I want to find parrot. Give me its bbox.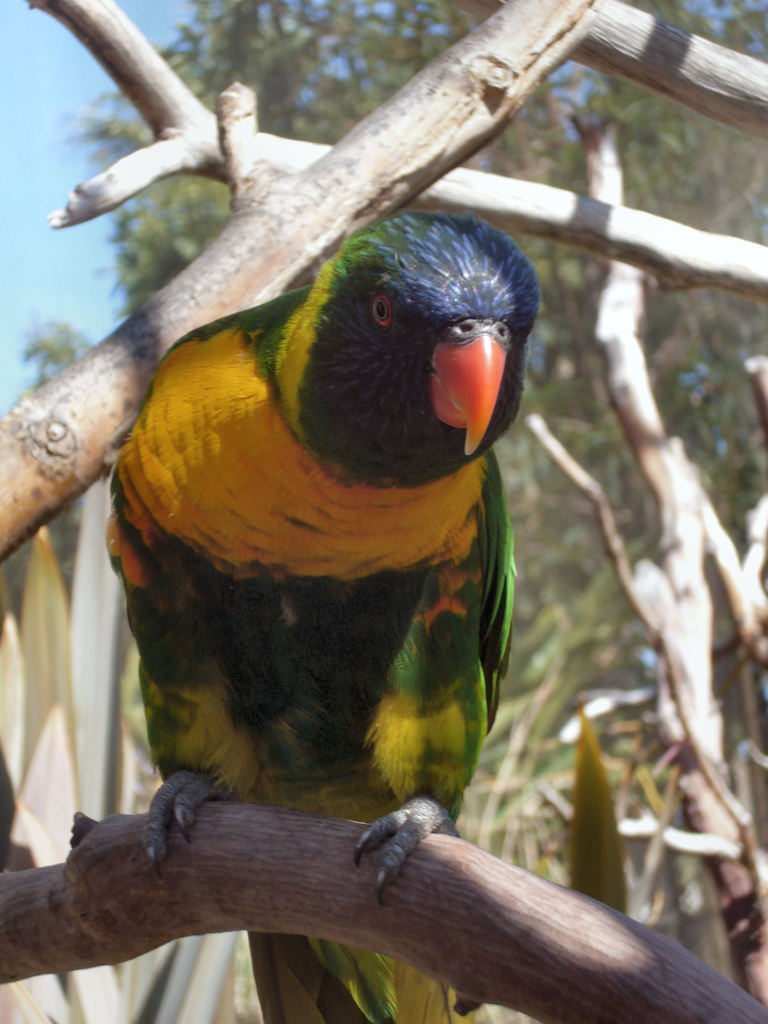
{"x1": 100, "y1": 211, "x2": 547, "y2": 1023}.
